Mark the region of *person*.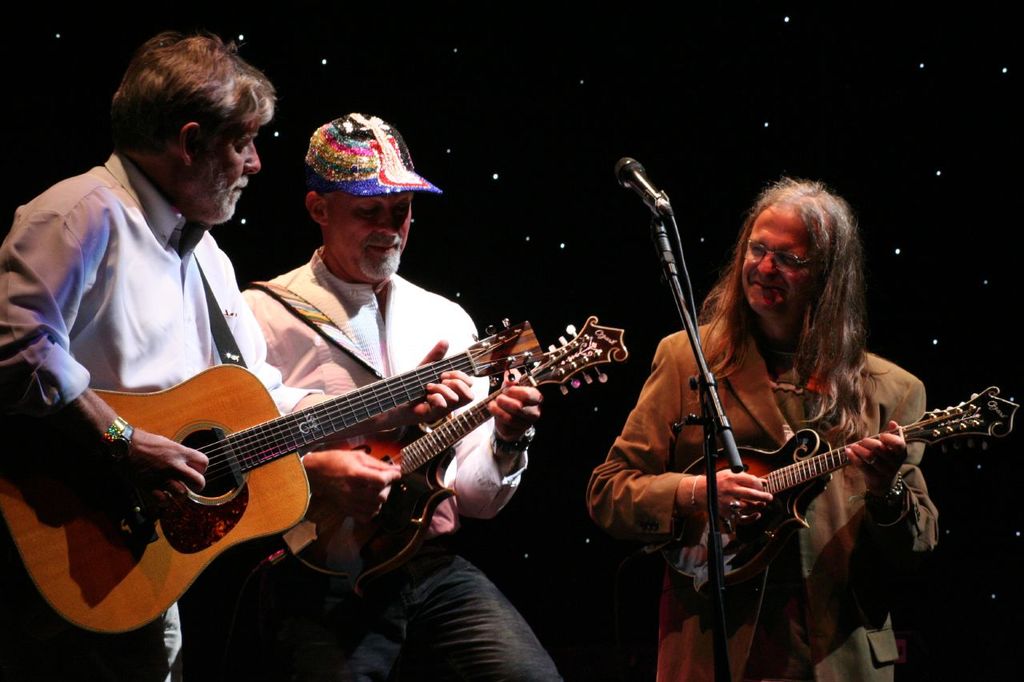
Region: (240,110,565,681).
